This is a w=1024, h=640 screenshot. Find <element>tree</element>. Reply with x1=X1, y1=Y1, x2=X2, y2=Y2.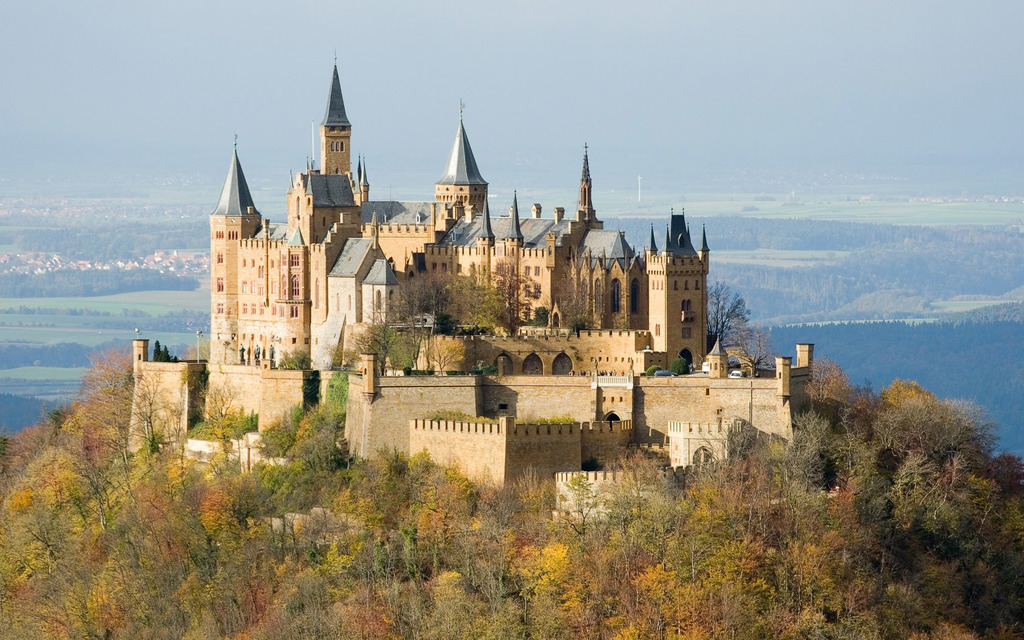
x1=40, y1=408, x2=113, y2=521.
